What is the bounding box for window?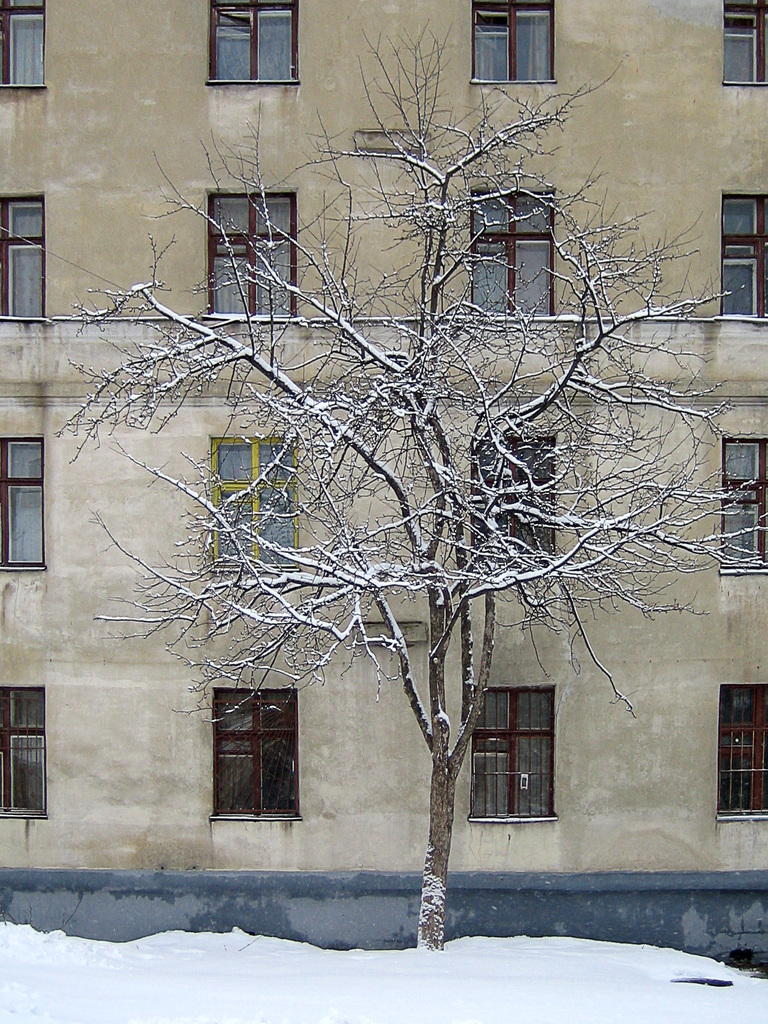
pyautogui.locateOnScreen(211, 195, 294, 321).
